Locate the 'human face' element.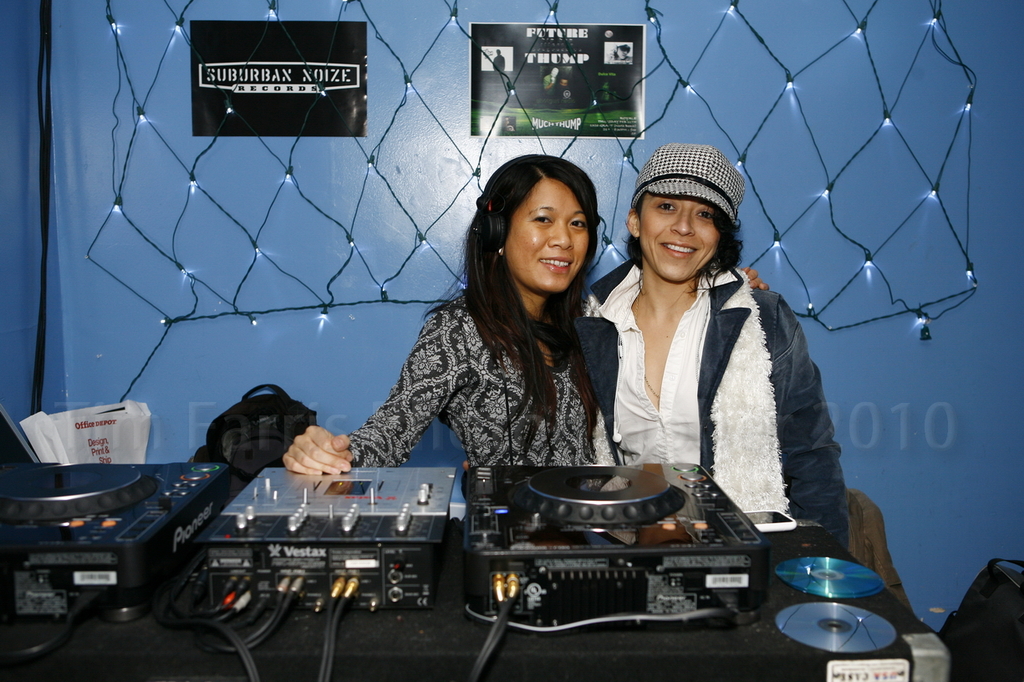
Element bbox: {"left": 502, "top": 176, "right": 588, "bottom": 289}.
